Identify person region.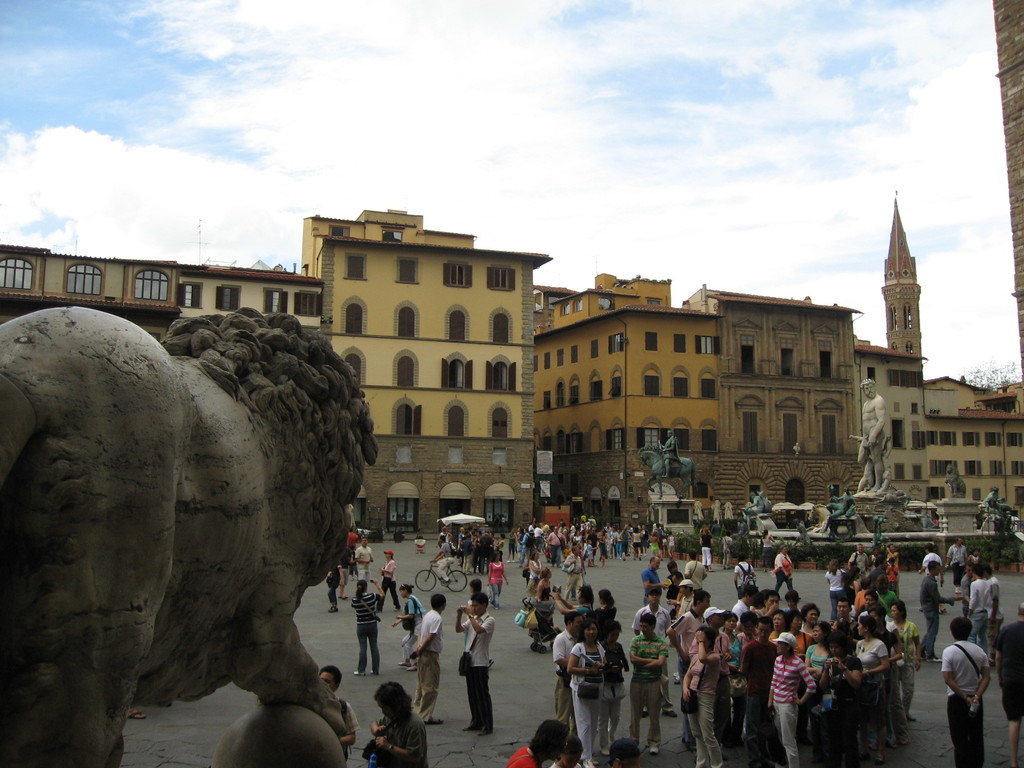
Region: 948,532,966,595.
